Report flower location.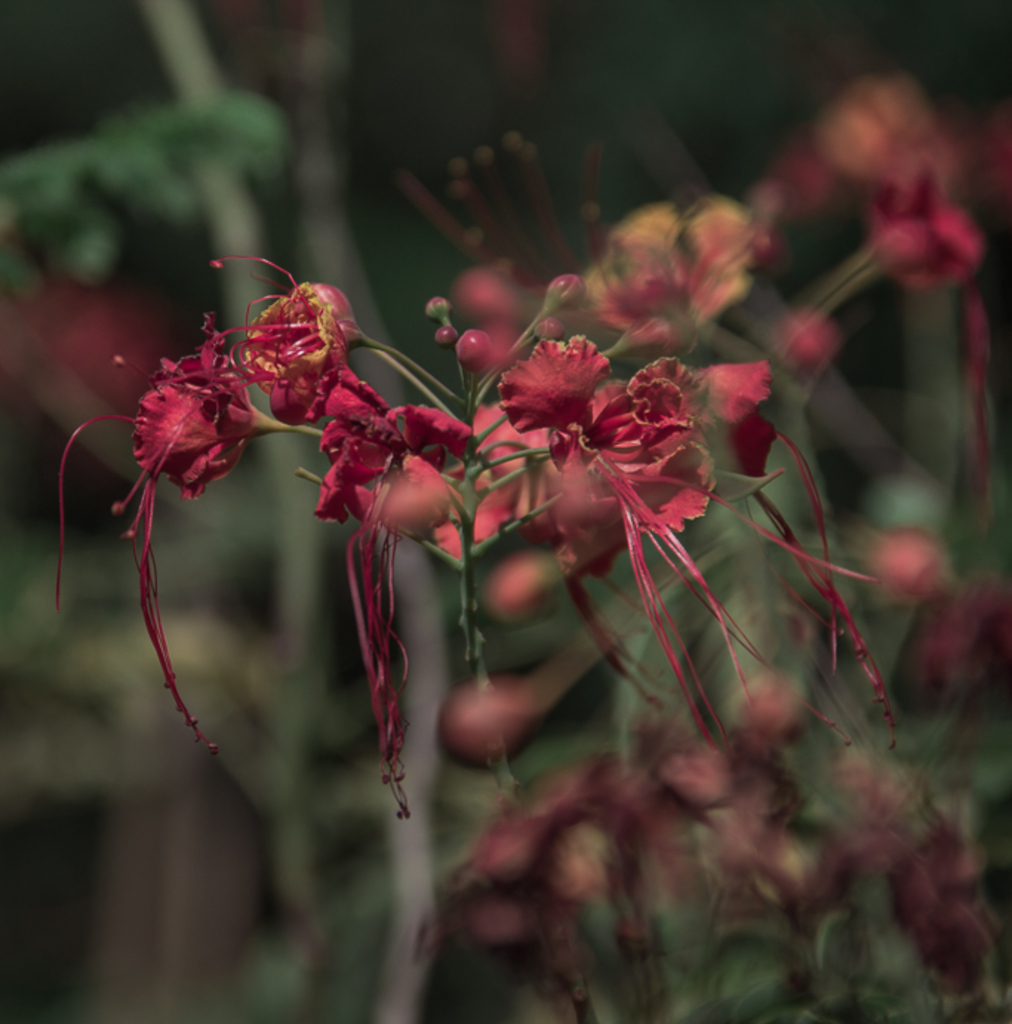
Report: bbox=(501, 311, 624, 440).
